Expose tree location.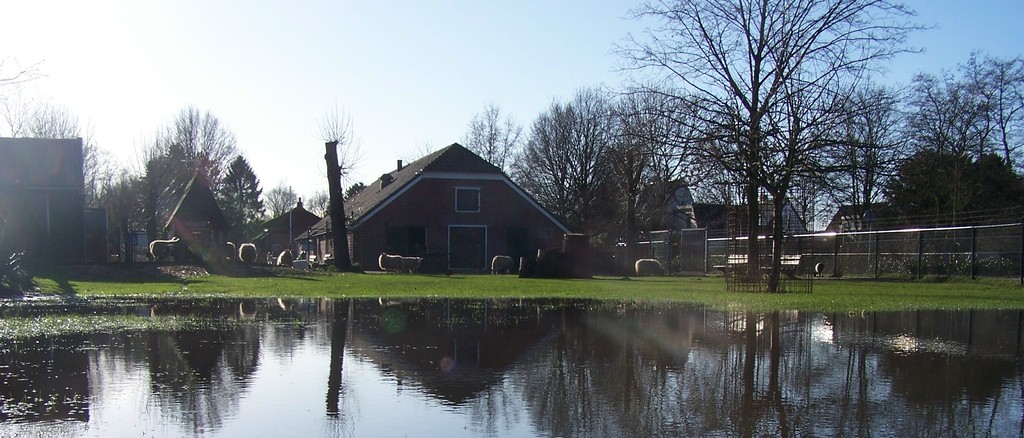
Exposed at left=216, top=156, right=269, bottom=234.
